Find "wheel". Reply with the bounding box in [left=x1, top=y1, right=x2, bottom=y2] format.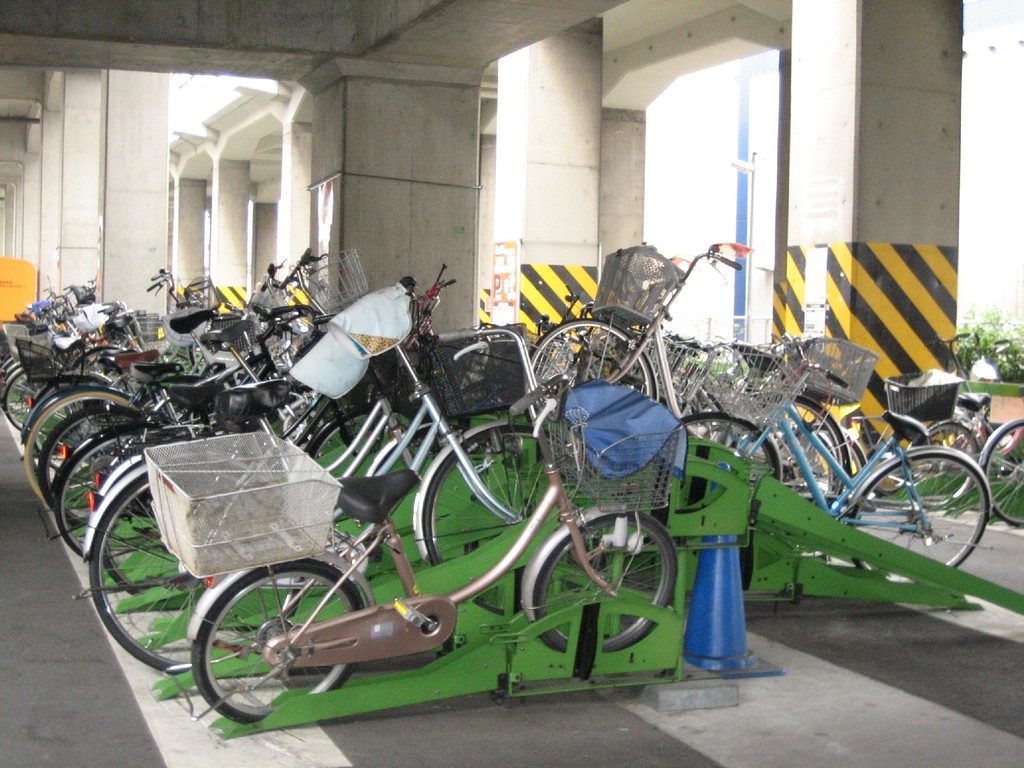
[left=979, top=413, right=1023, bottom=530].
